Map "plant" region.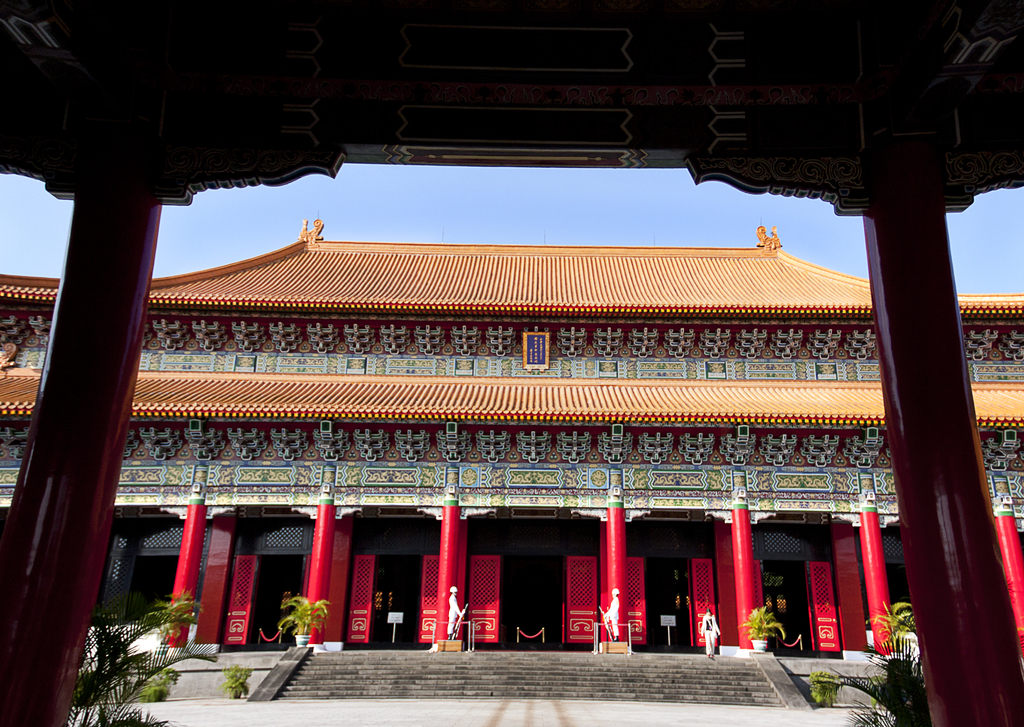
Mapped to [left=833, top=634, right=932, bottom=726].
